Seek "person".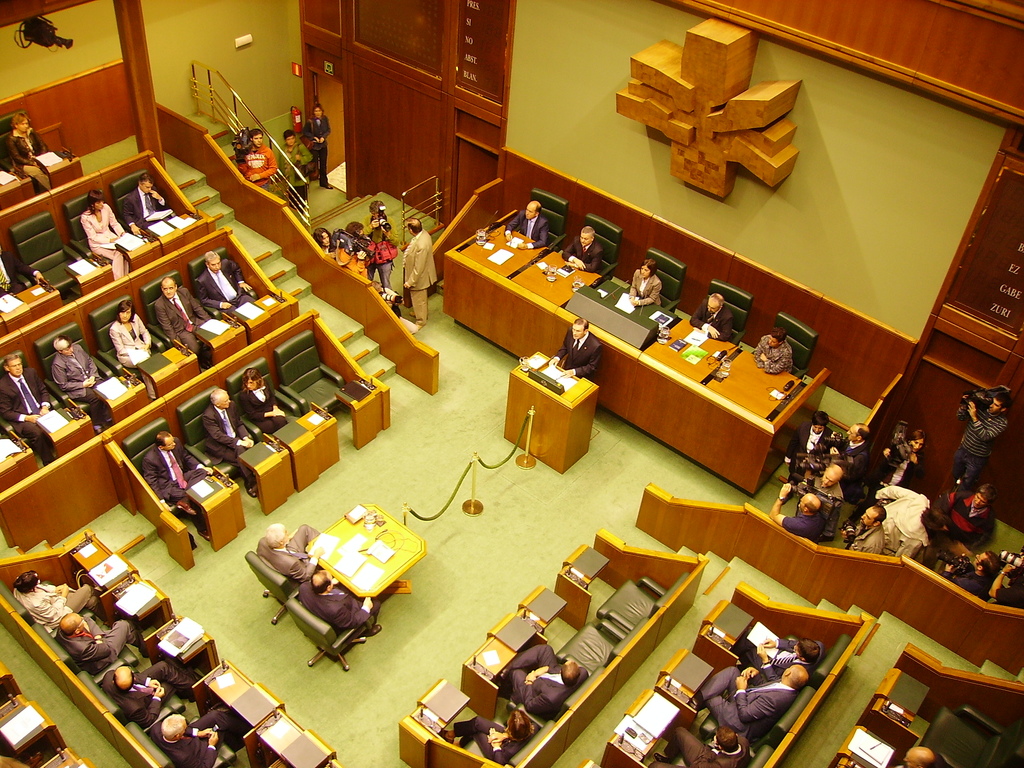
(x1=879, y1=481, x2=948, y2=559).
